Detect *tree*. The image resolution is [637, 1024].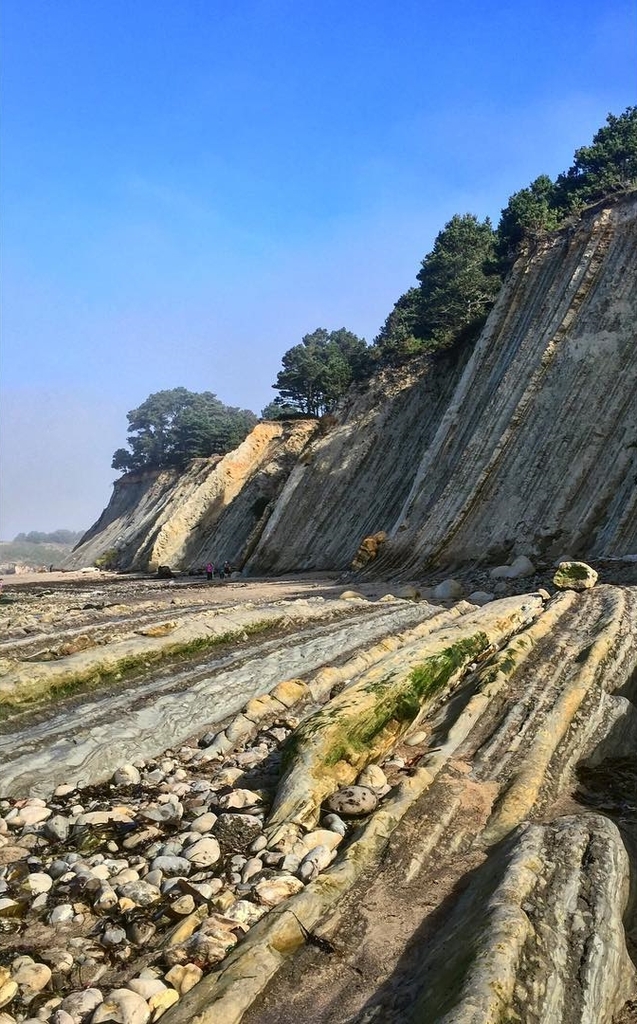
(left=262, top=400, right=298, bottom=423).
